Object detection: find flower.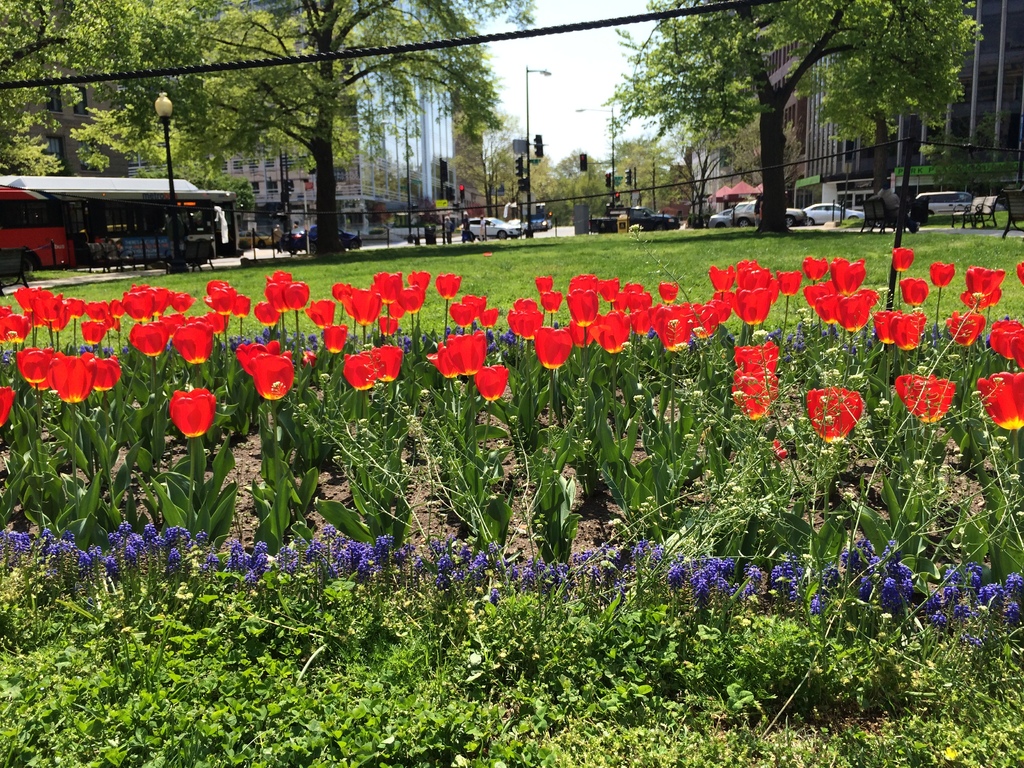
bbox(806, 280, 829, 307).
